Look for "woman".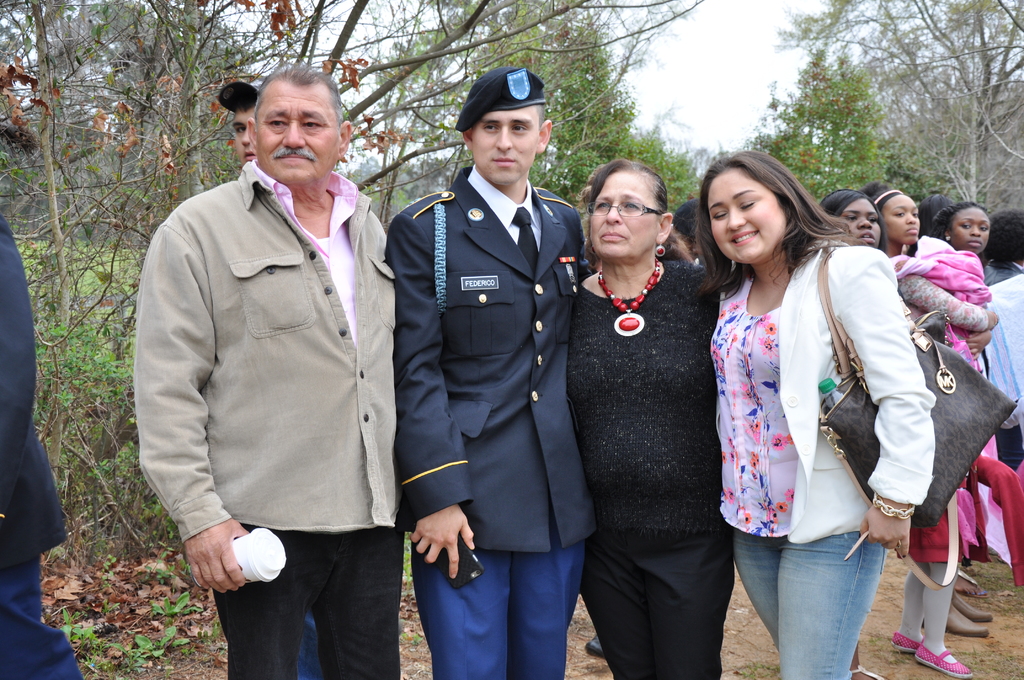
Found: 860,182,1002,679.
